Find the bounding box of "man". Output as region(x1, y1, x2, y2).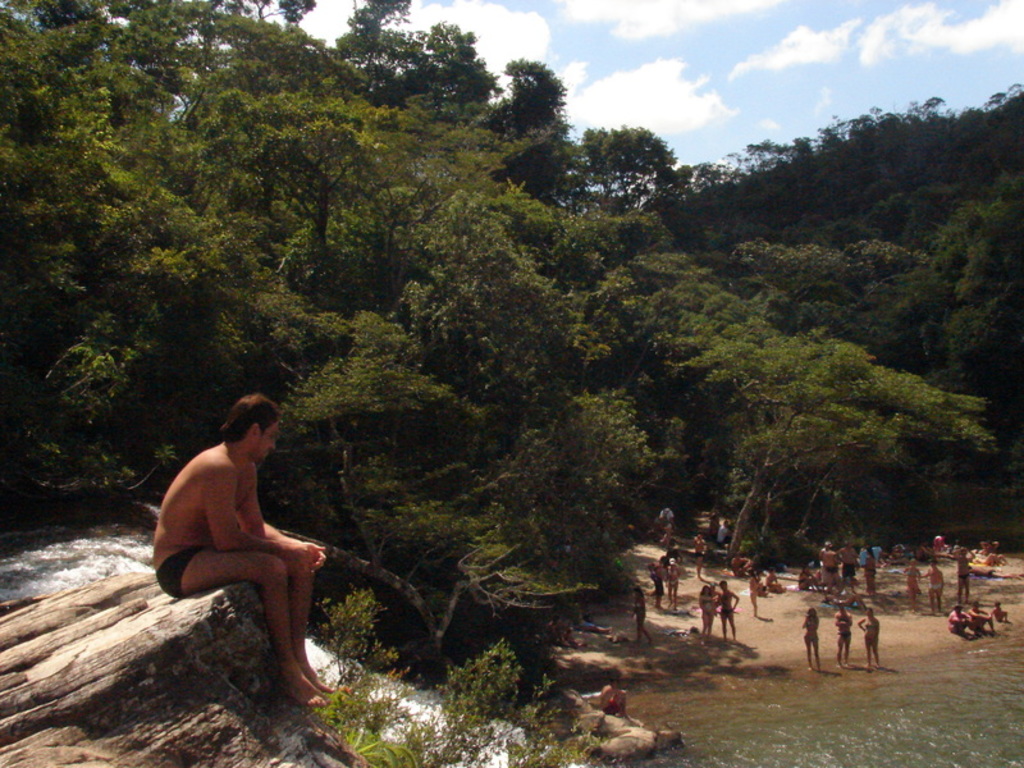
region(832, 602, 849, 669).
